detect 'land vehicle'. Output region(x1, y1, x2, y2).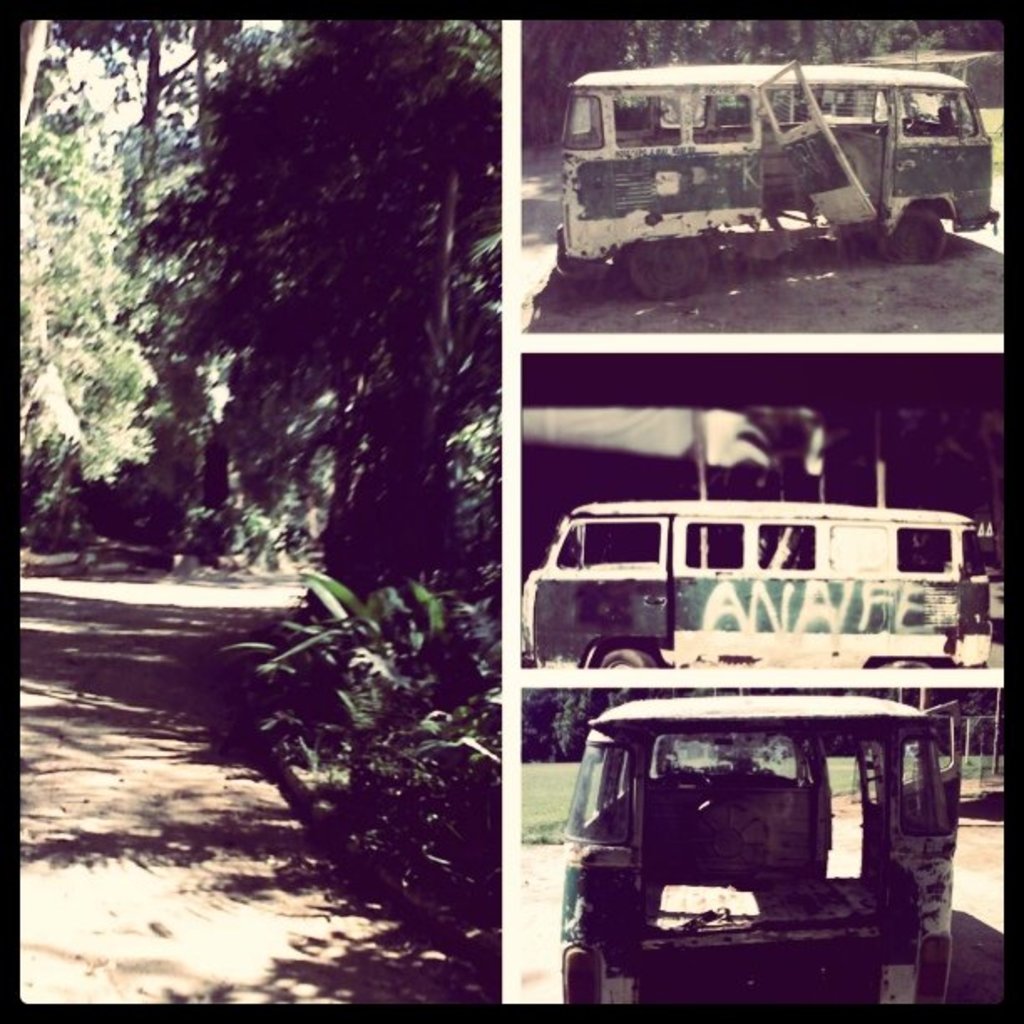
region(545, 659, 996, 1022).
